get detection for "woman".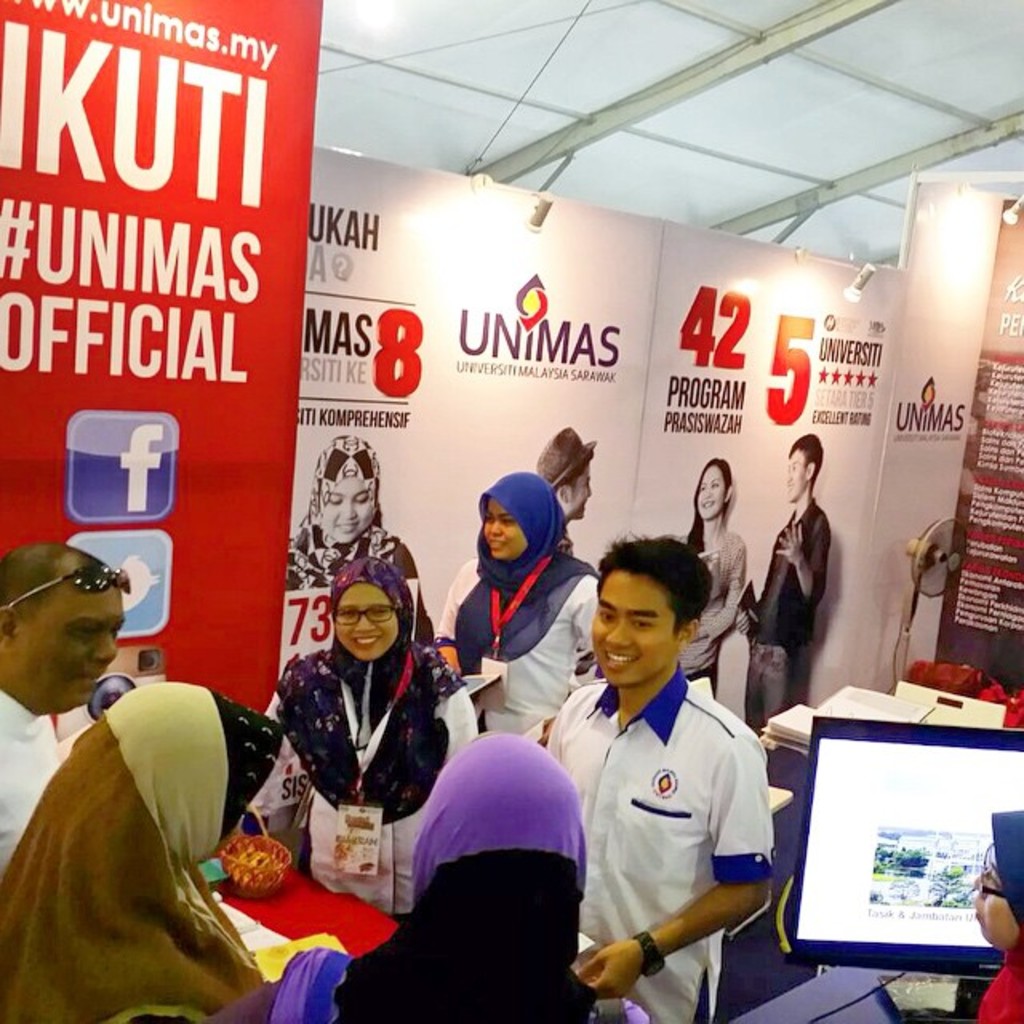
Detection: box(0, 680, 285, 1022).
